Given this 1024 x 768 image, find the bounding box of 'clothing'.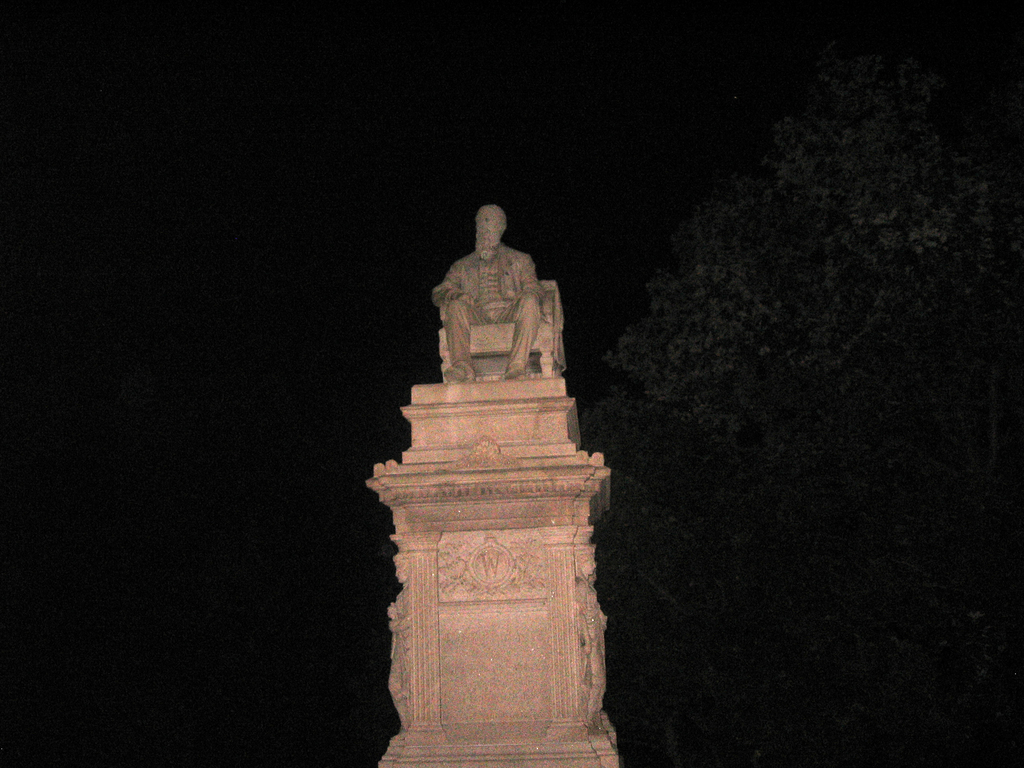
bbox=(433, 248, 542, 372).
